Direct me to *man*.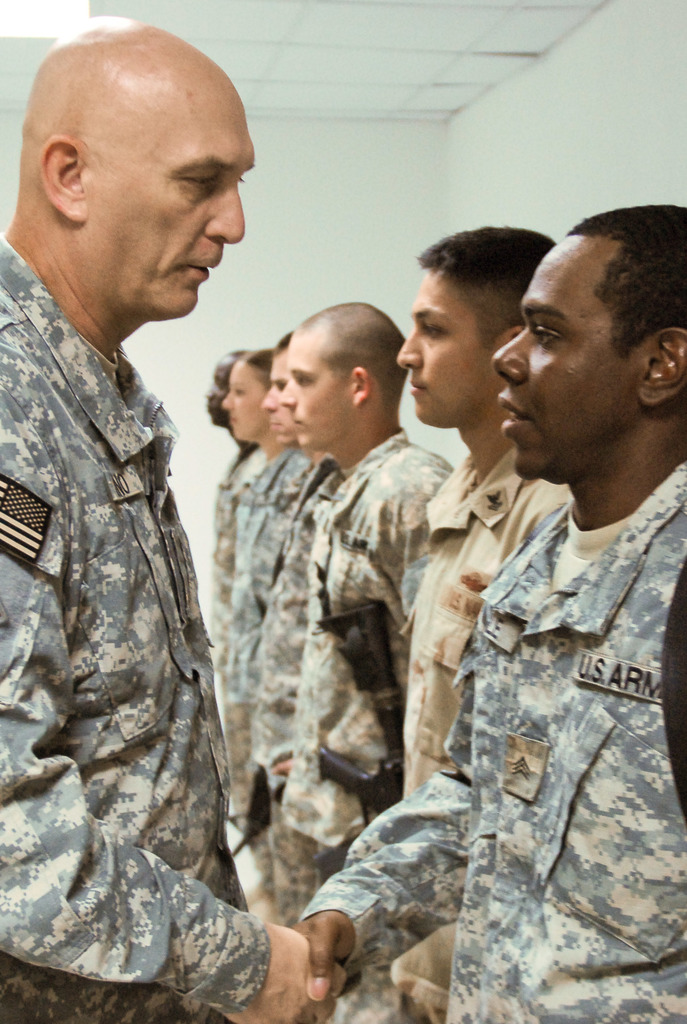
Direction: 281:298:451:903.
